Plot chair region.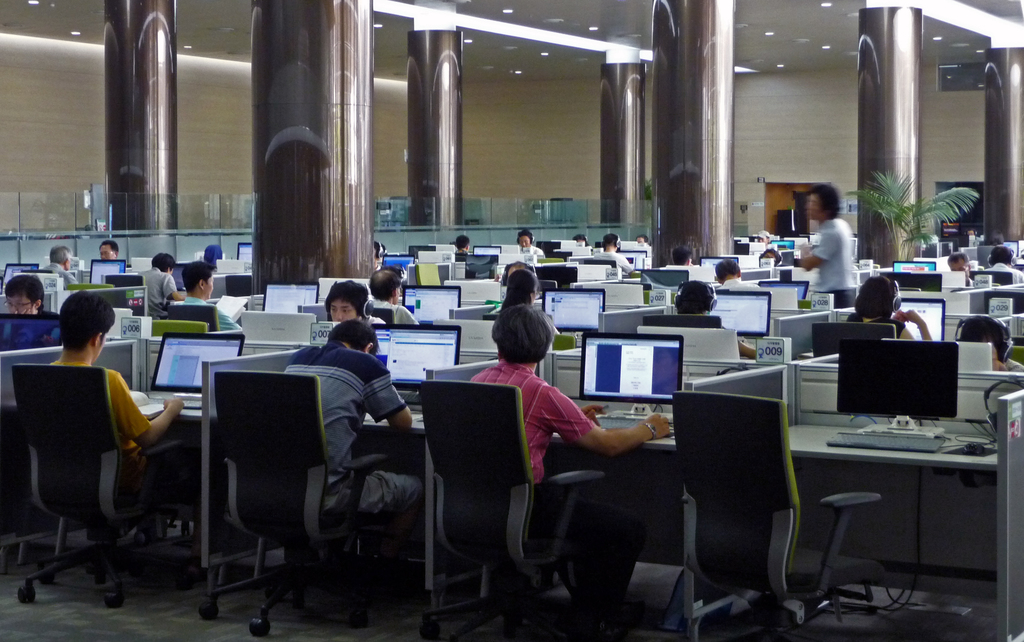
Plotted at {"x1": 670, "y1": 390, "x2": 883, "y2": 641}.
